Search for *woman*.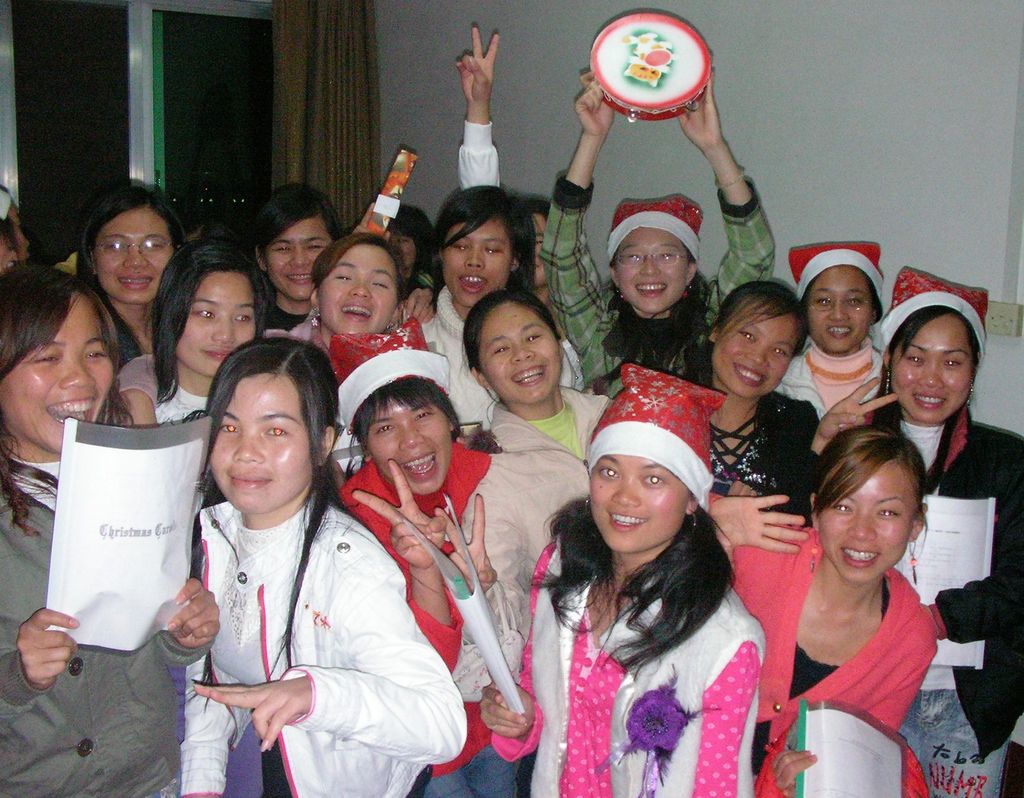
Found at region(808, 265, 1023, 797).
